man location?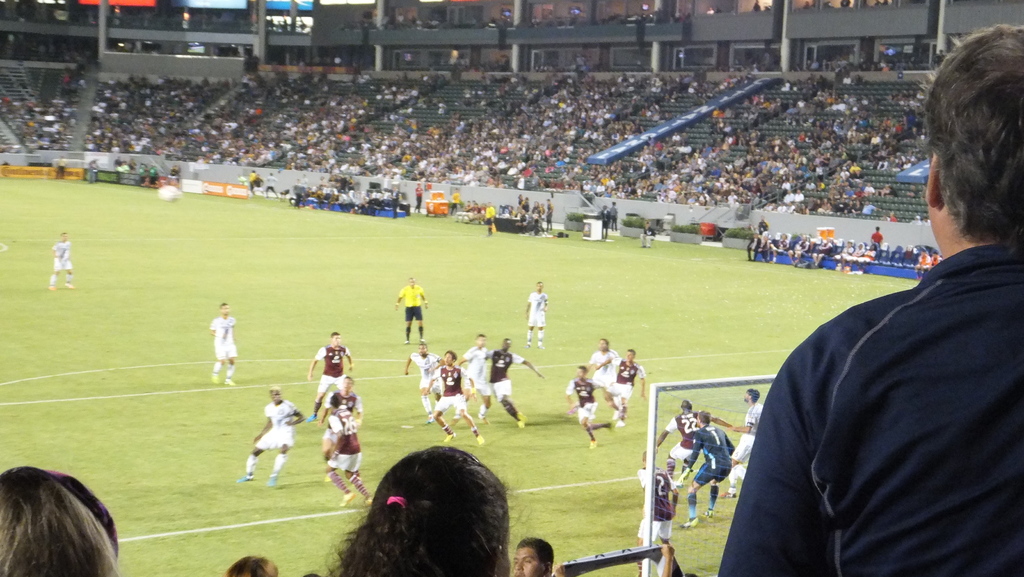
[587,336,619,418]
